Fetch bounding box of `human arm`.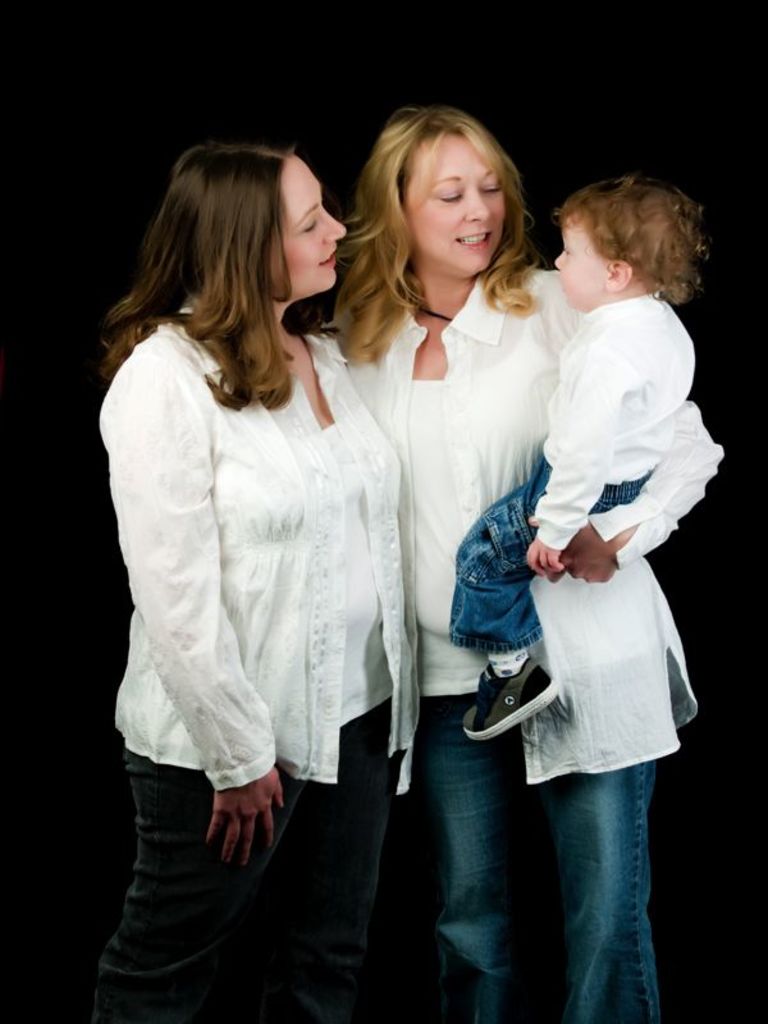
Bbox: {"left": 115, "top": 333, "right": 250, "bottom": 886}.
